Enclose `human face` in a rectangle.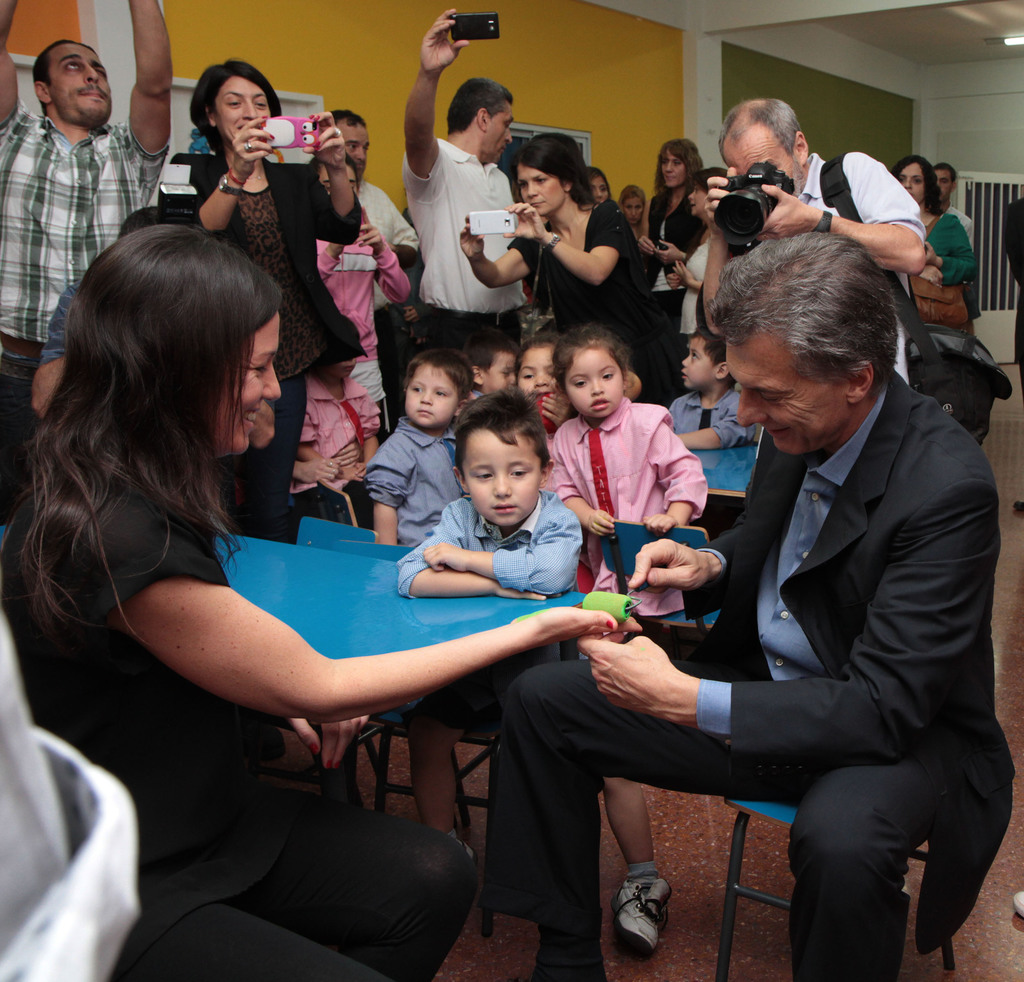
625/195/643/227.
